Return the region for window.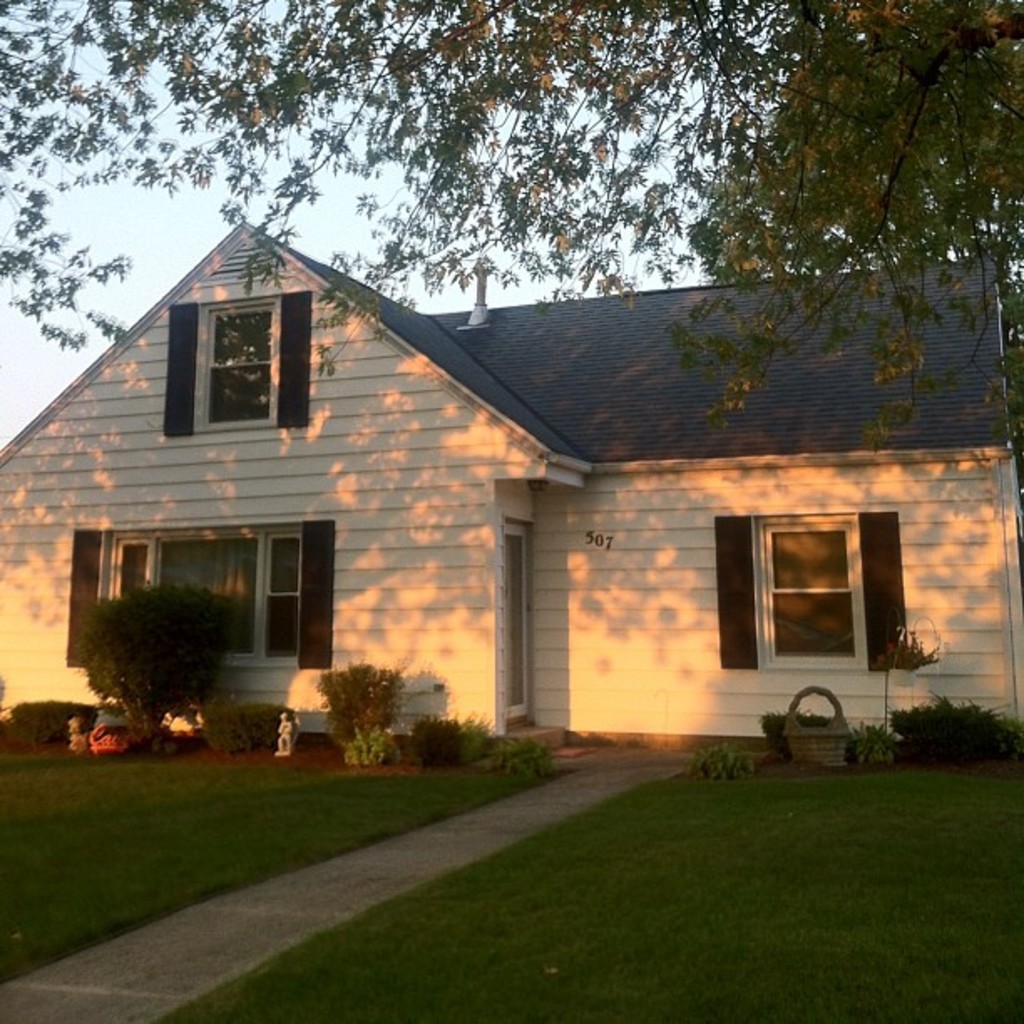
731, 502, 909, 676.
